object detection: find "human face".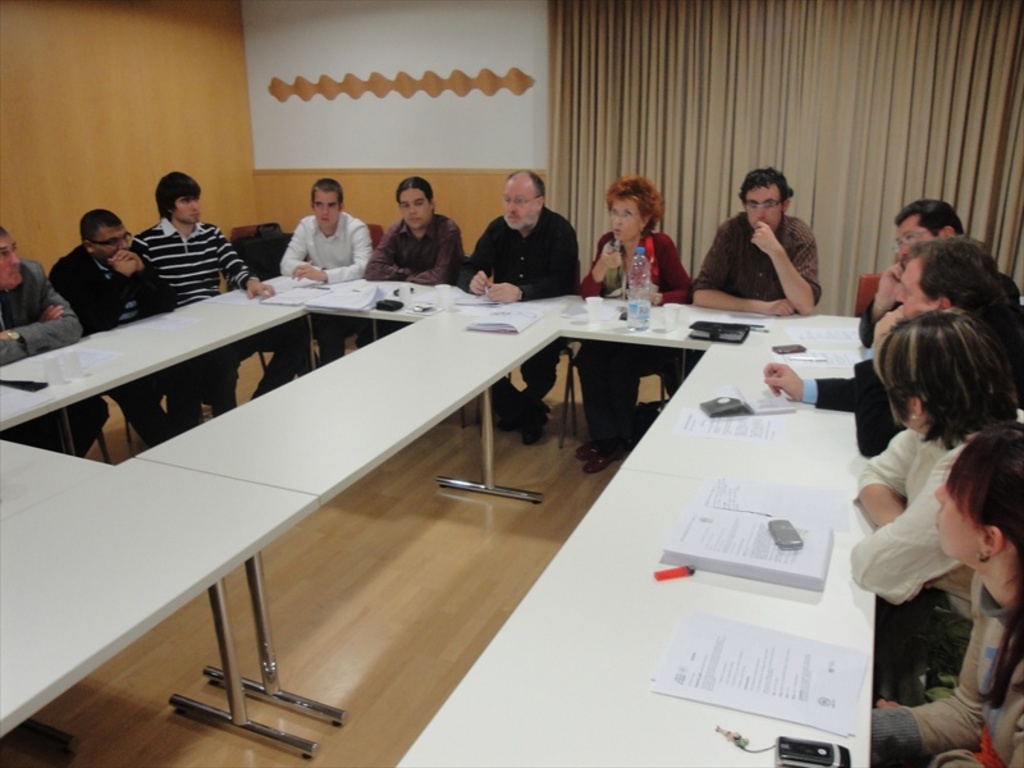
BBox(96, 228, 124, 262).
